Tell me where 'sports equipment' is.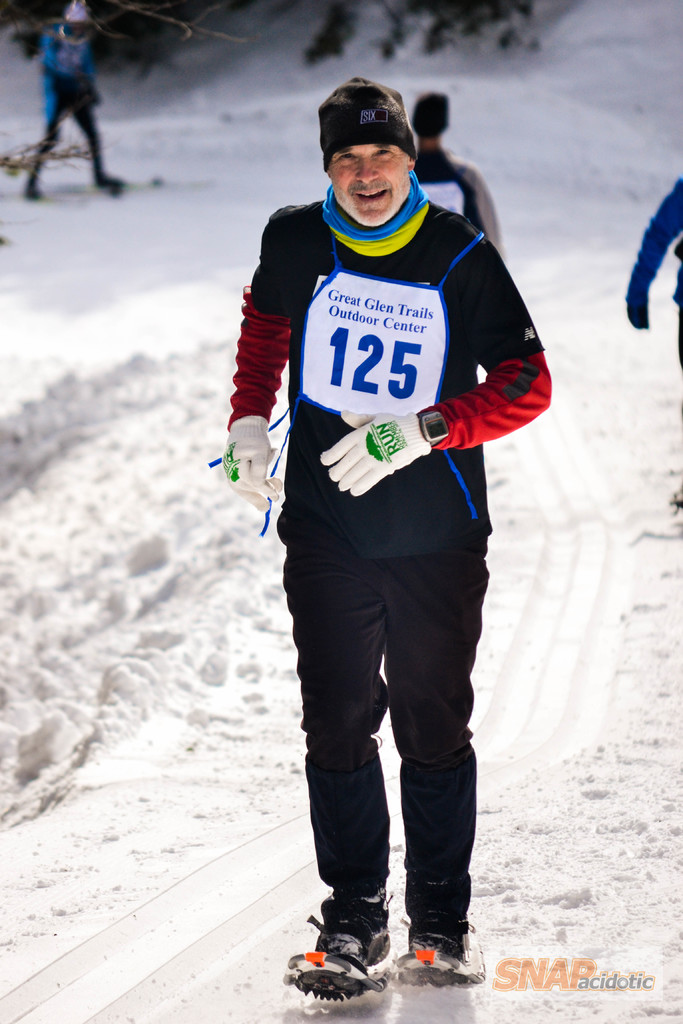
'sports equipment' is at (x1=222, y1=417, x2=282, y2=515).
